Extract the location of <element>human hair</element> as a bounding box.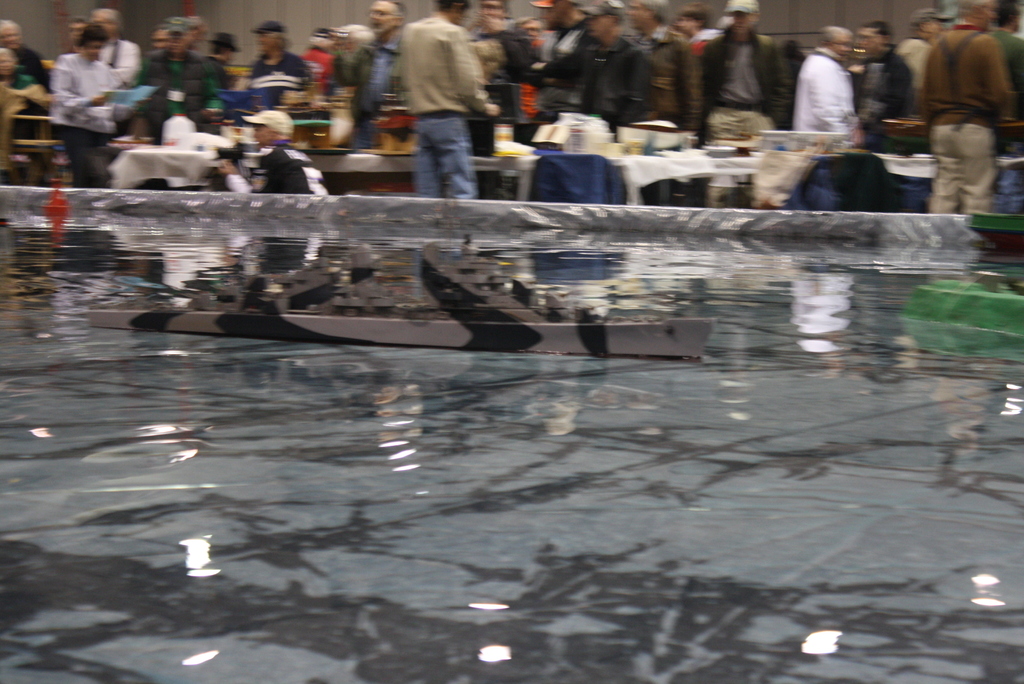
rect(440, 0, 463, 18).
